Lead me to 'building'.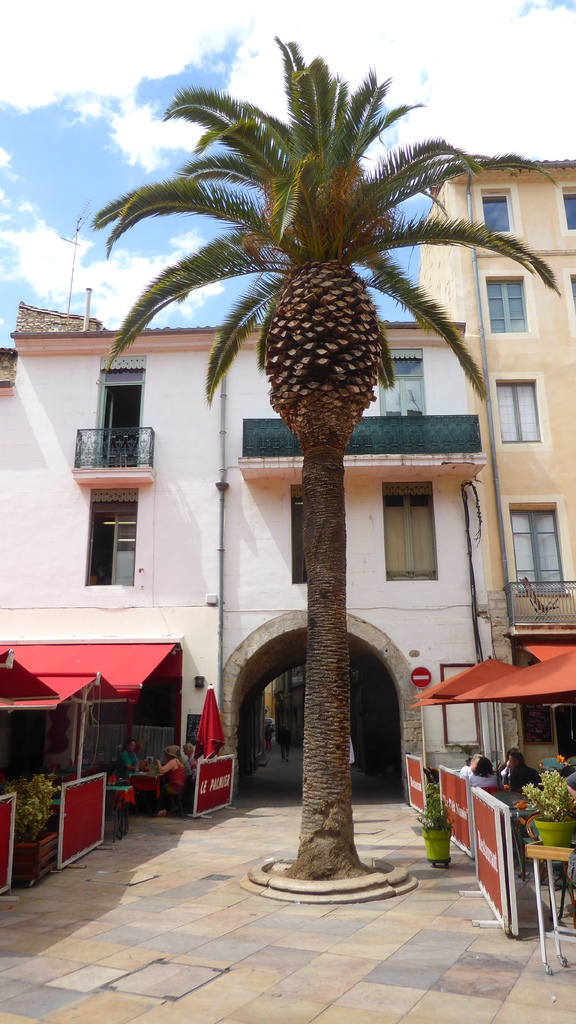
Lead to Rect(416, 160, 575, 778).
